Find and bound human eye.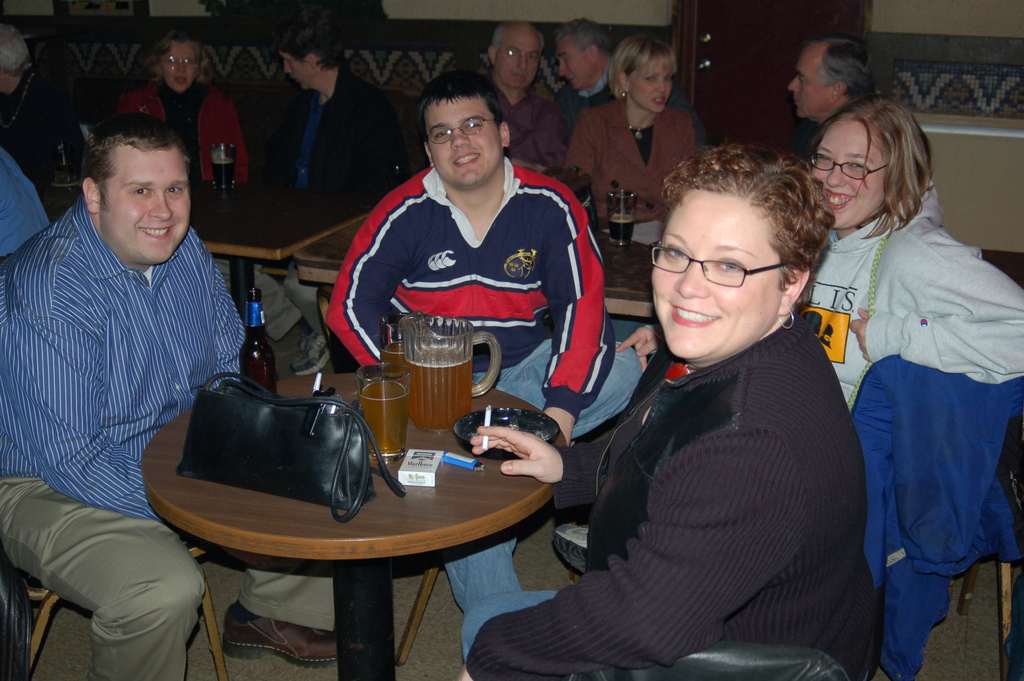
Bound: [x1=167, y1=187, x2=182, y2=197].
